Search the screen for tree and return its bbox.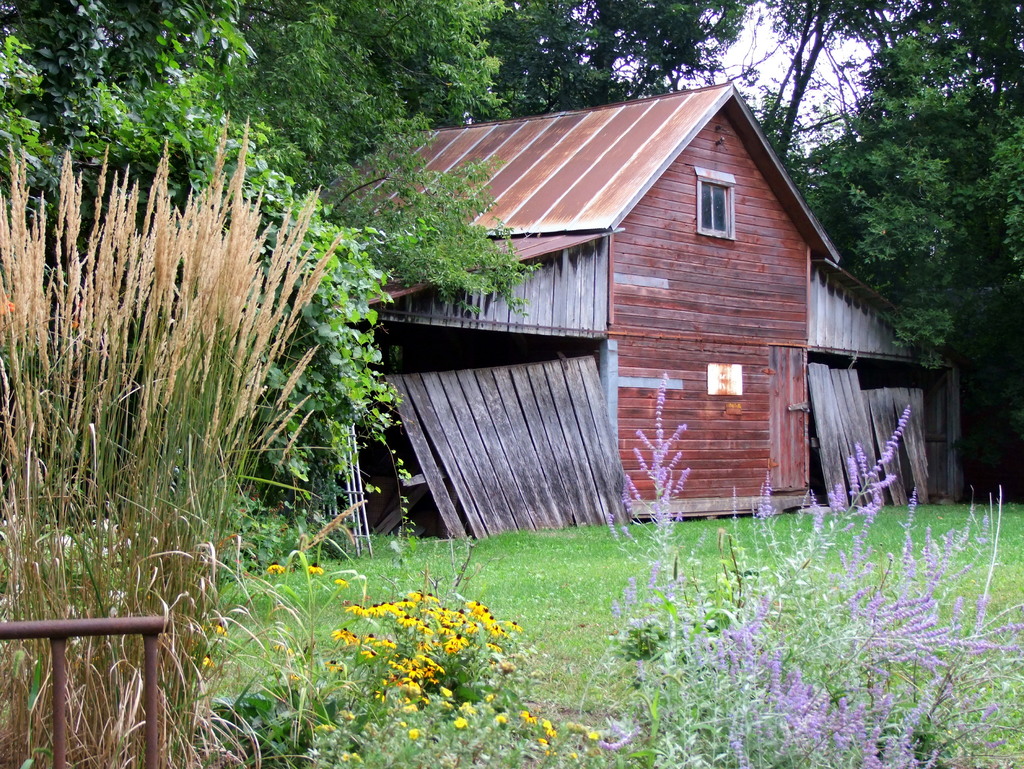
Found: 0 0 543 527.
